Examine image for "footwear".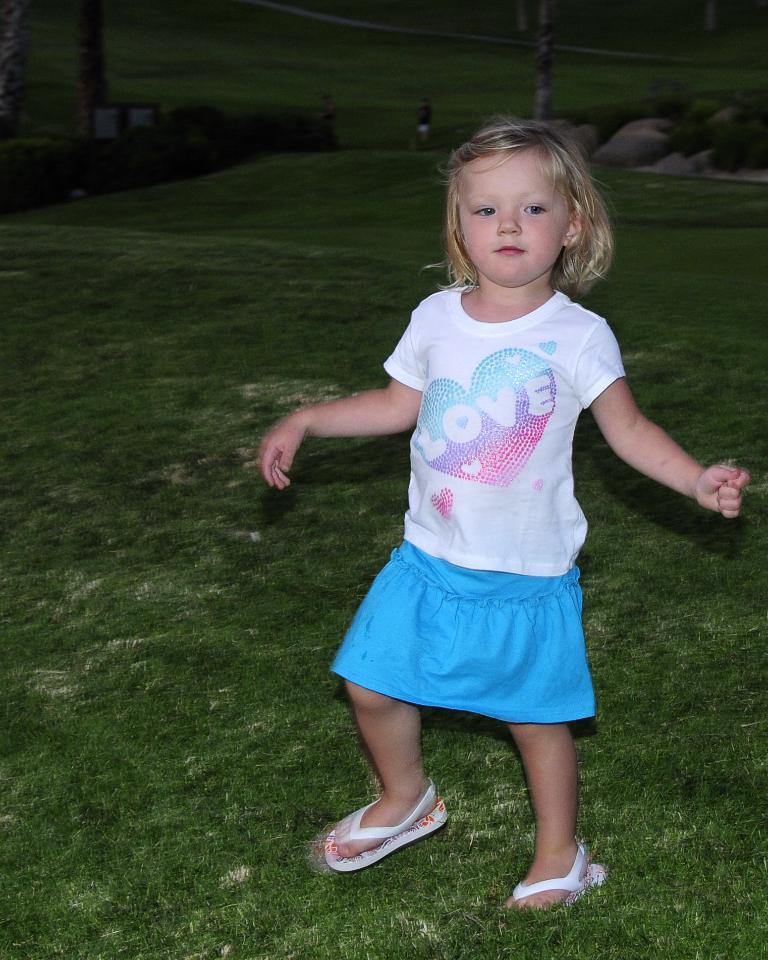
Examination result: x1=334, y1=790, x2=464, y2=867.
